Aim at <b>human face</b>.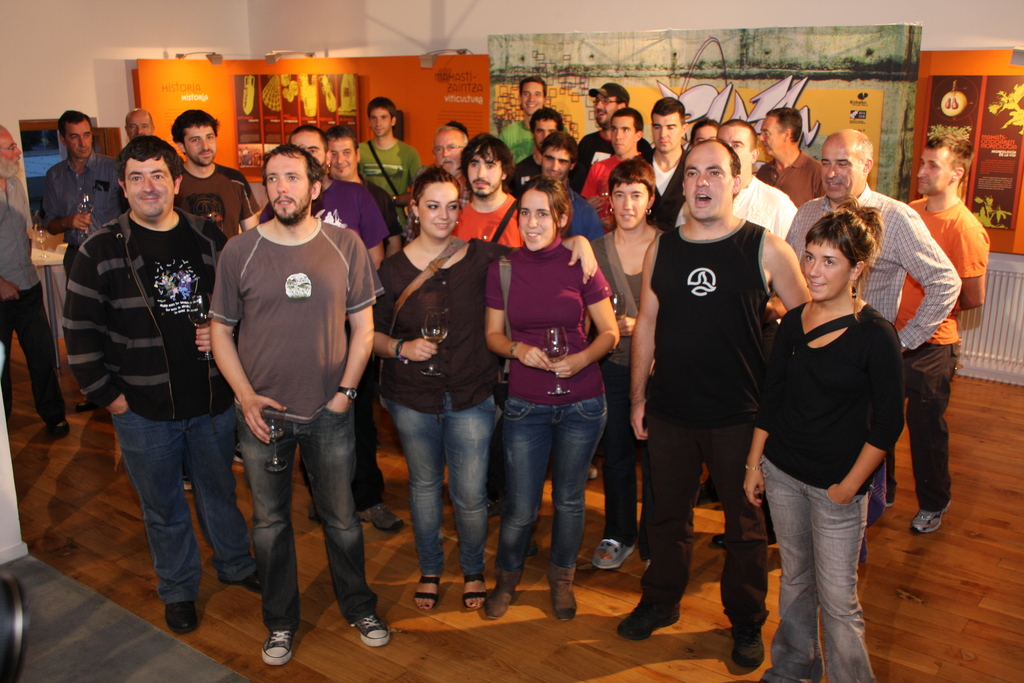
Aimed at region(123, 118, 152, 135).
